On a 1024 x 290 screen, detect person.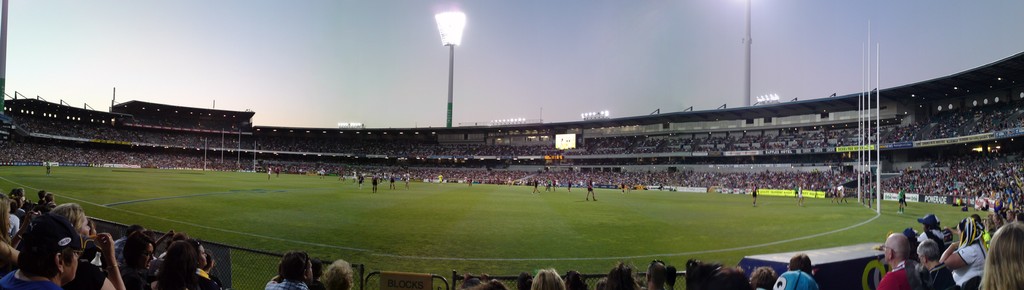
locate(646, 262, 675, 289).
